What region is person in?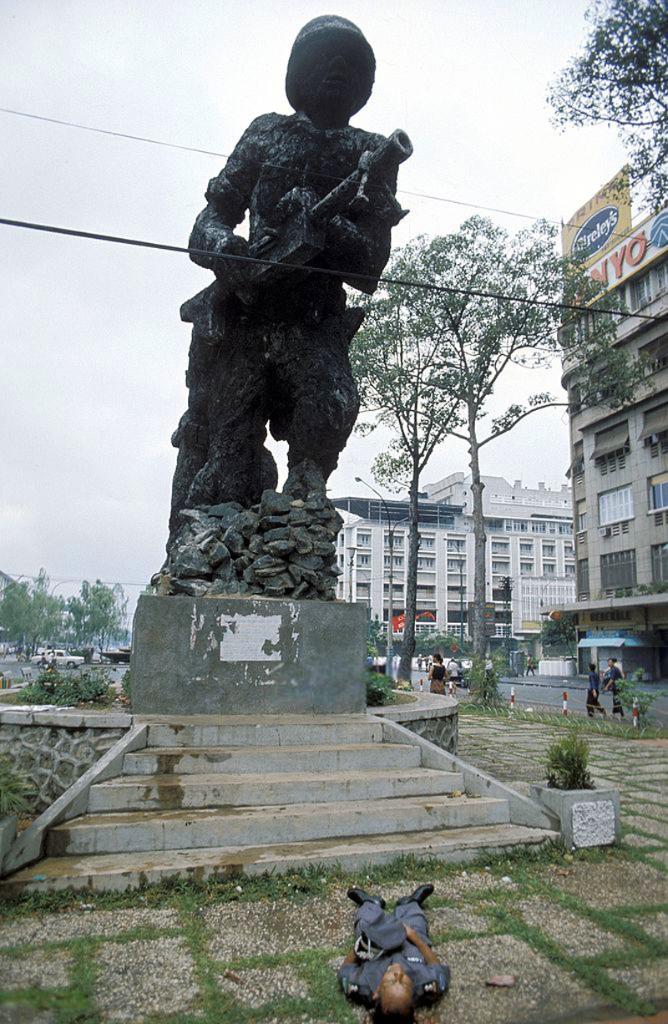
detection(444, 656, 463, 697).
